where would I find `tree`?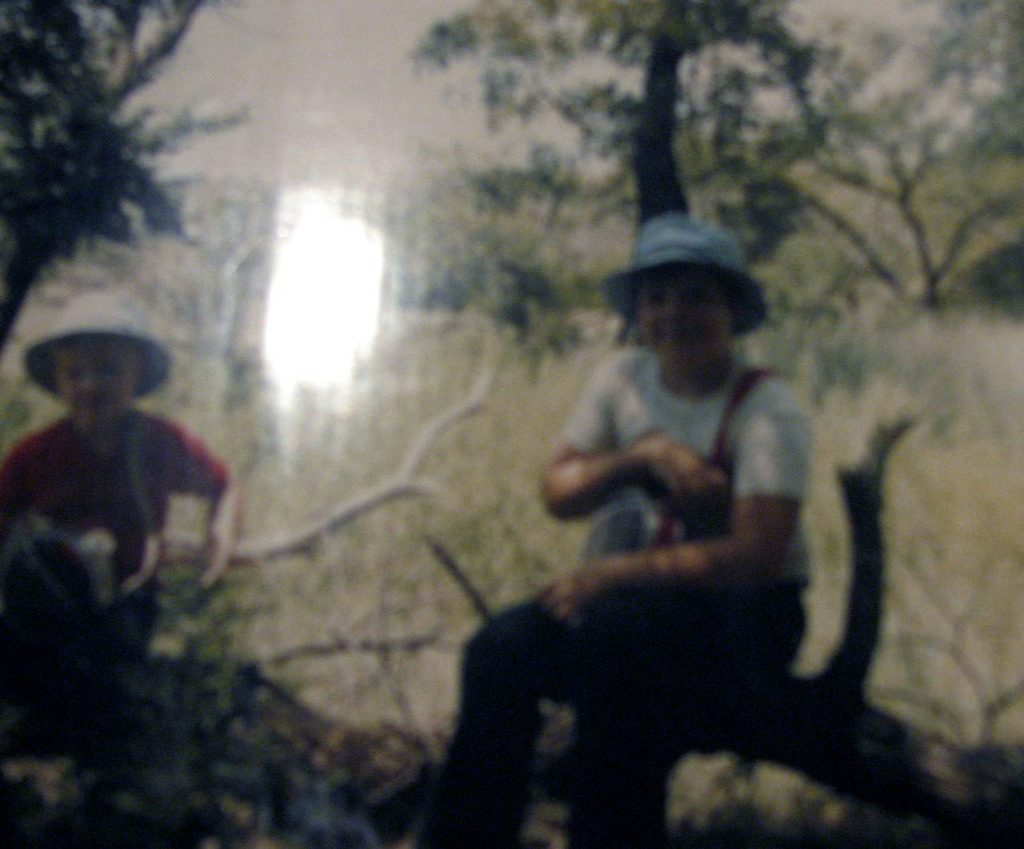
At 0 0 1023 848.
